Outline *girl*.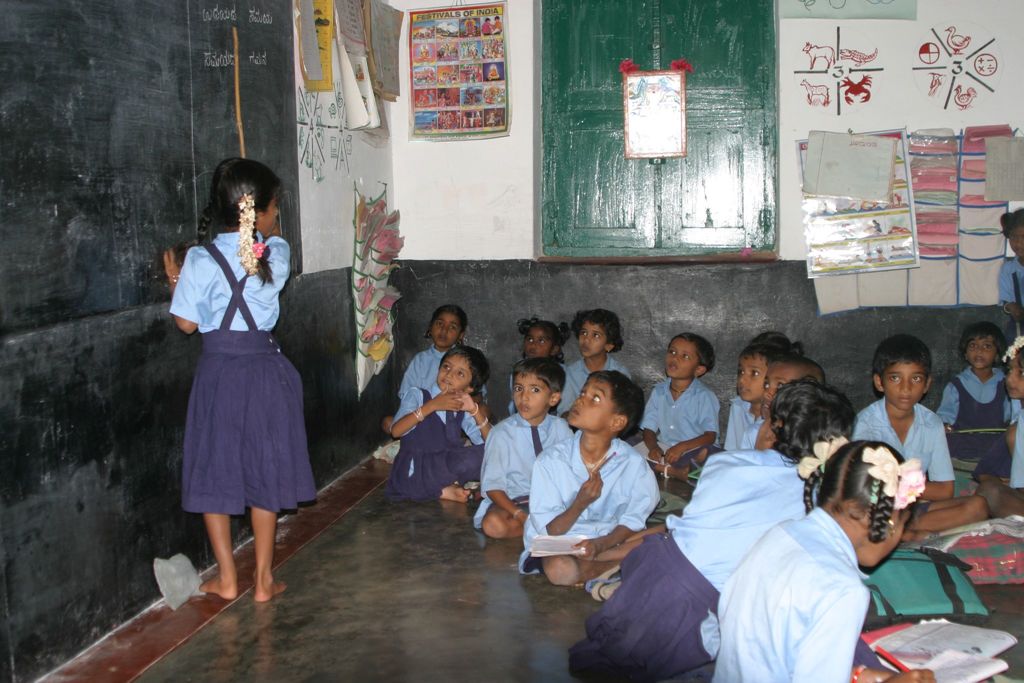
Outline: (971, 334, 1023, 491).
